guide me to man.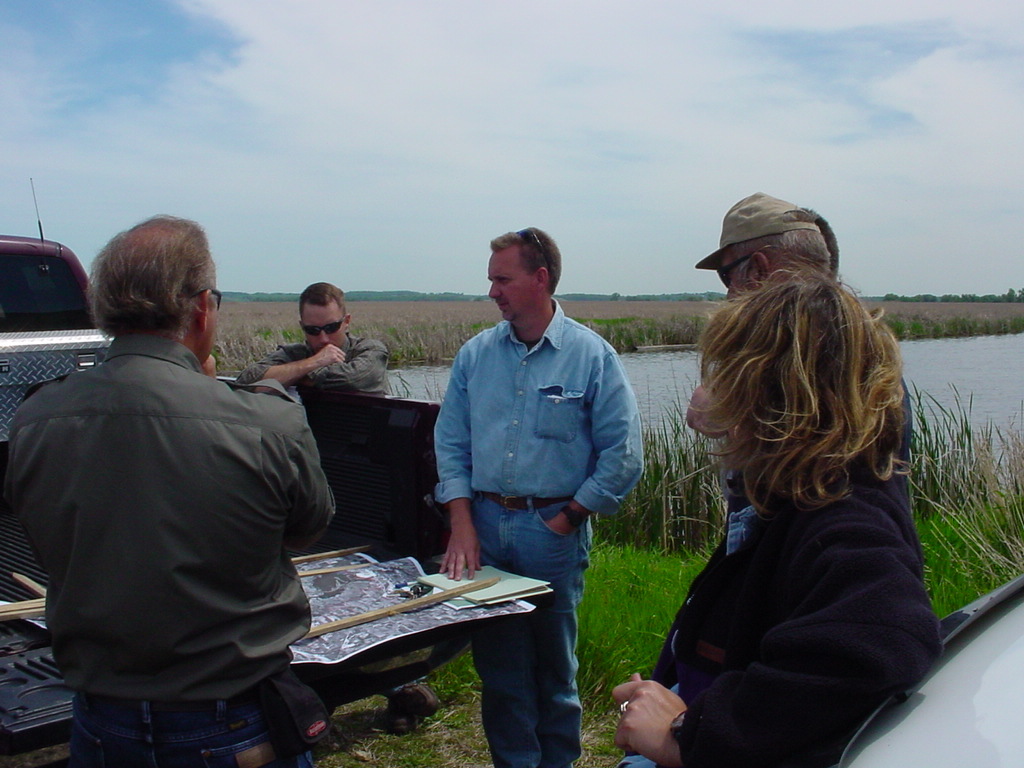
Guidance: bbox(235, 288, 389, 394).
